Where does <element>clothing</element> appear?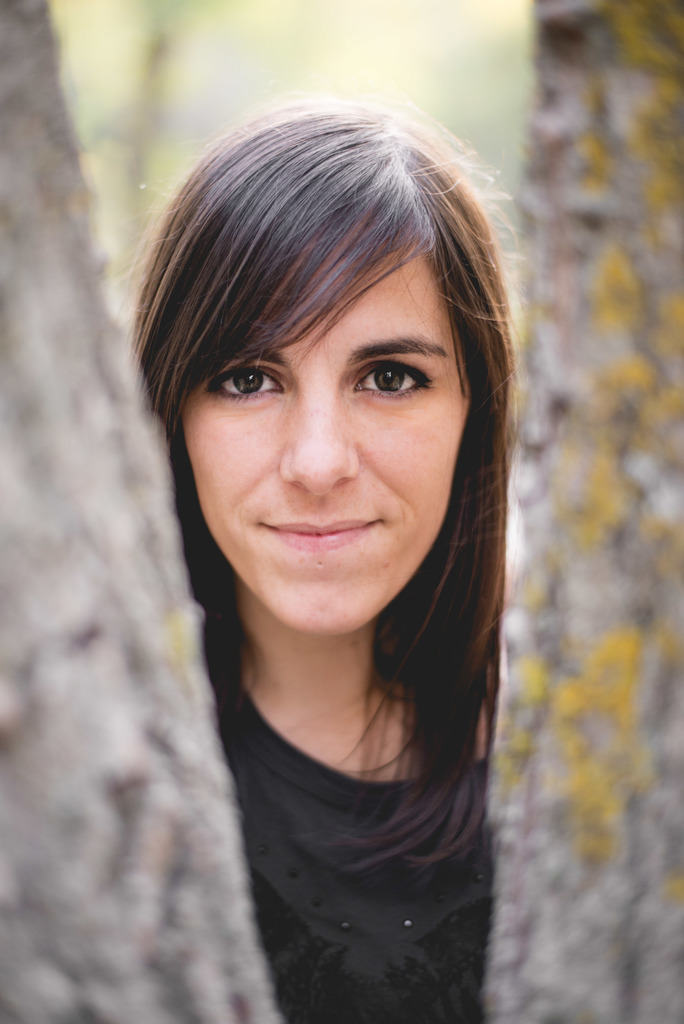
Appears at l=199, t=646, r=496, b=1023.
